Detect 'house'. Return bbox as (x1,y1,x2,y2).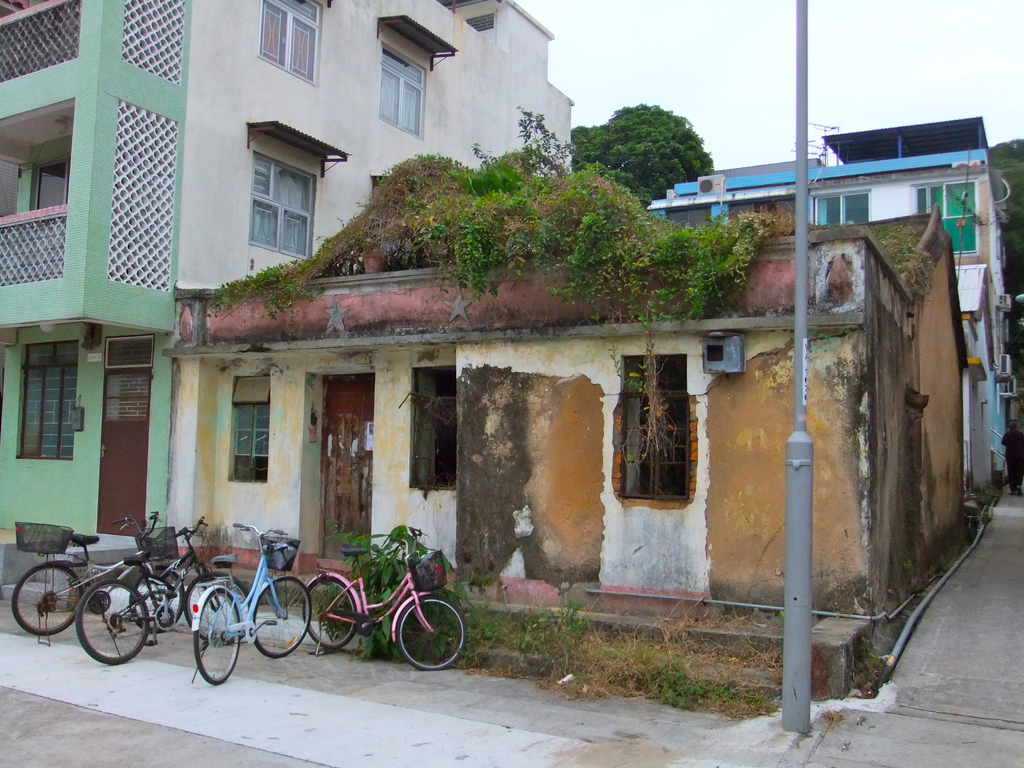
(0,0,582,548).
